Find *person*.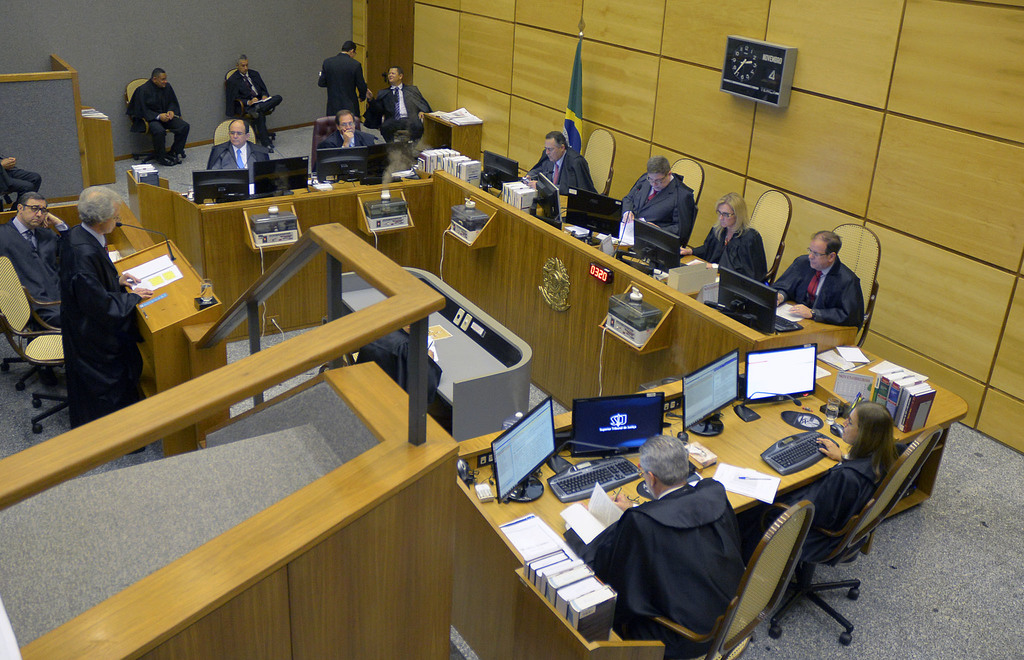
locate(0, 150, 45, 209).
